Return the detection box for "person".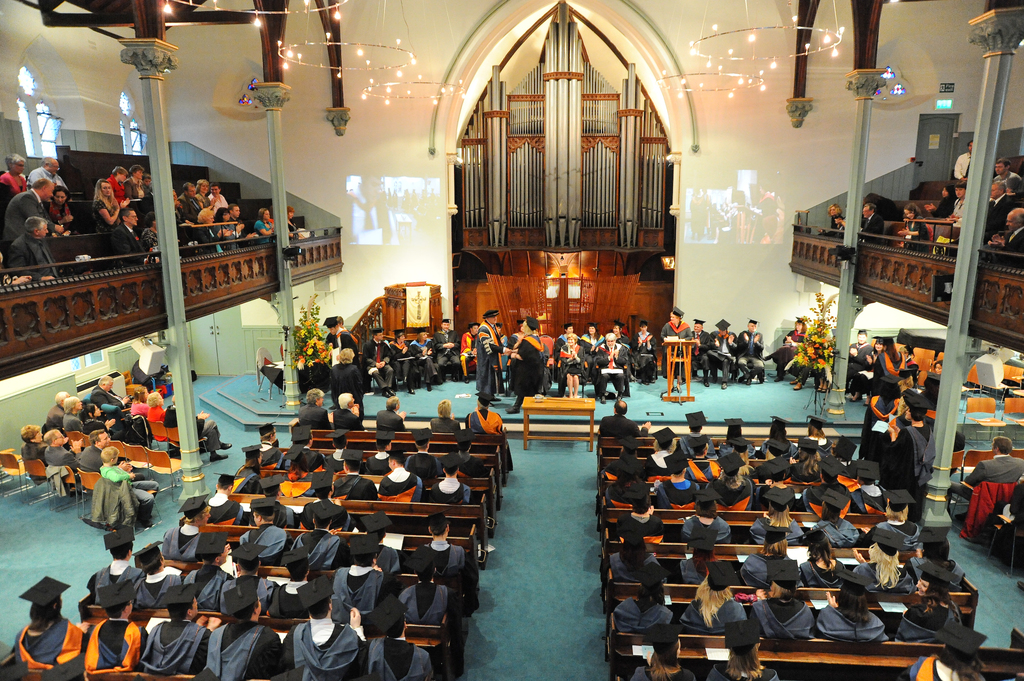
BBox(144, 173, 153, 195).
